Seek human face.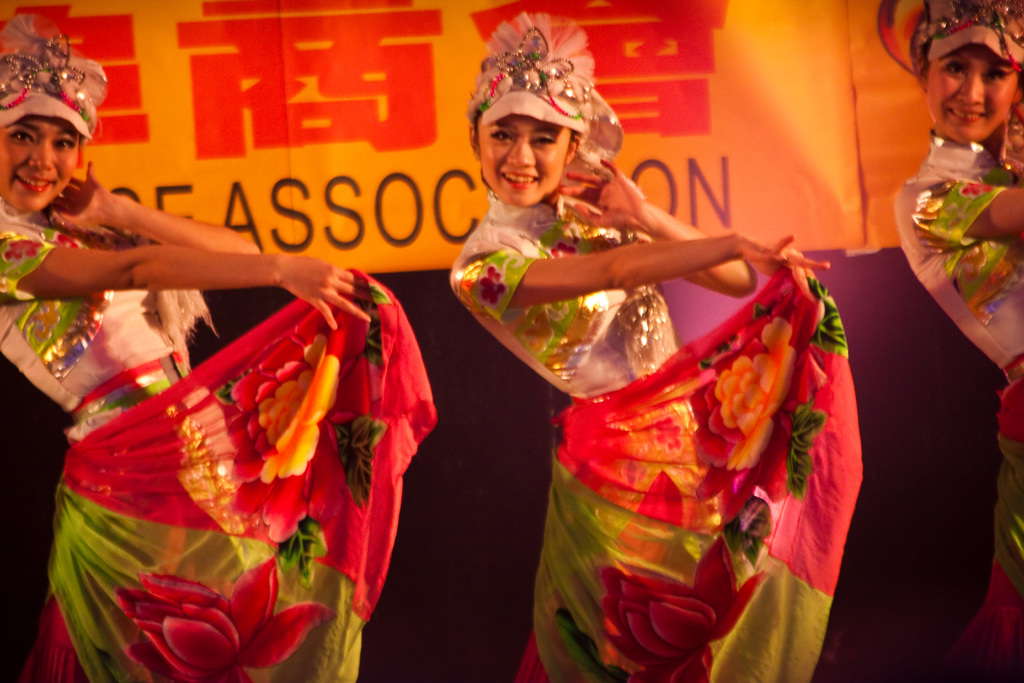
<bbox>923, 43, 1020, 147</bbox>.
